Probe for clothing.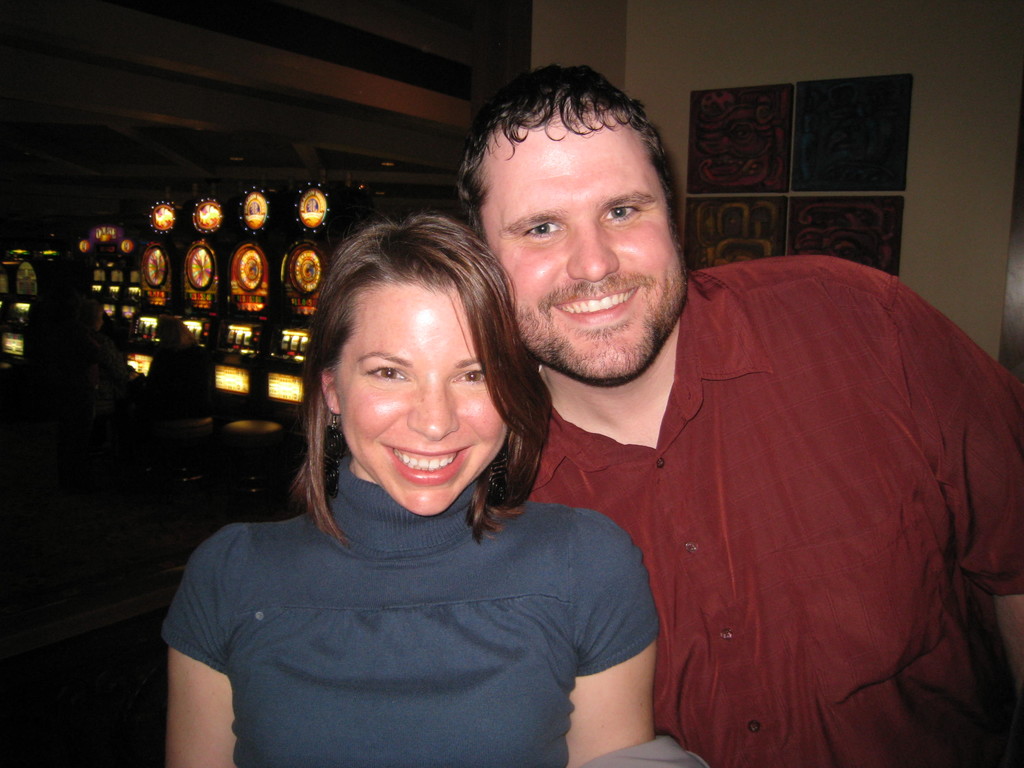
Probe result: 156:452:662:767.
